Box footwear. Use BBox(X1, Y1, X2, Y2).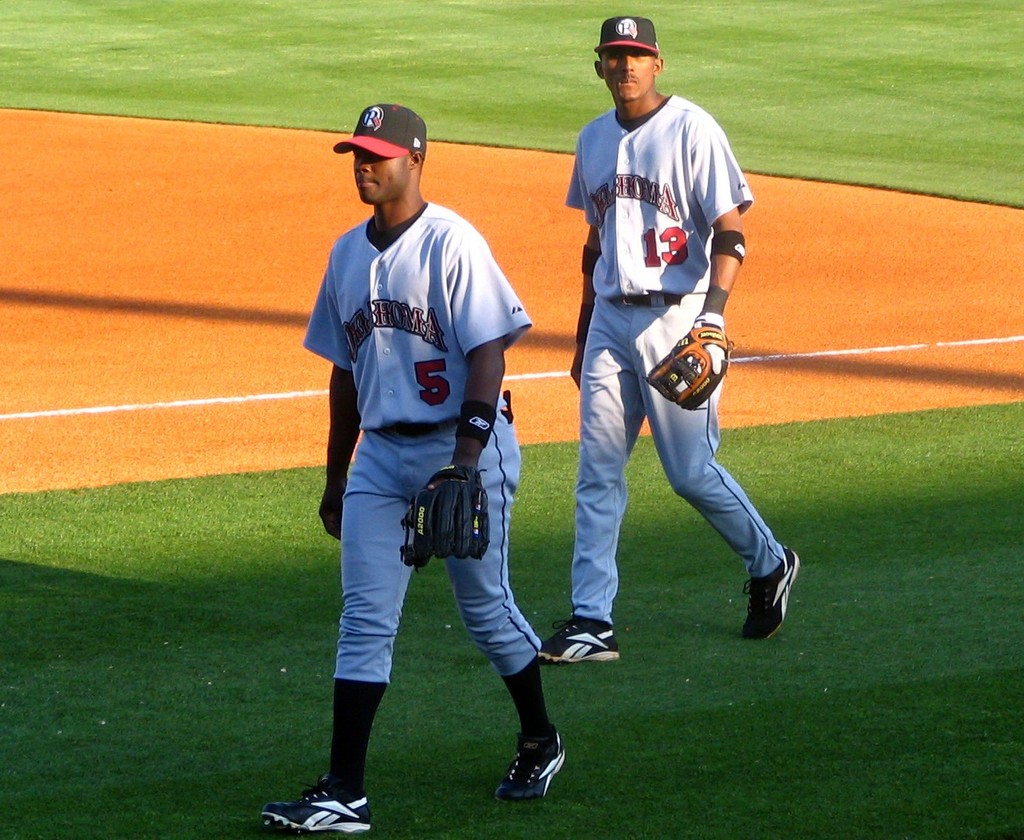
BBox(487, 731, 562, 812).
